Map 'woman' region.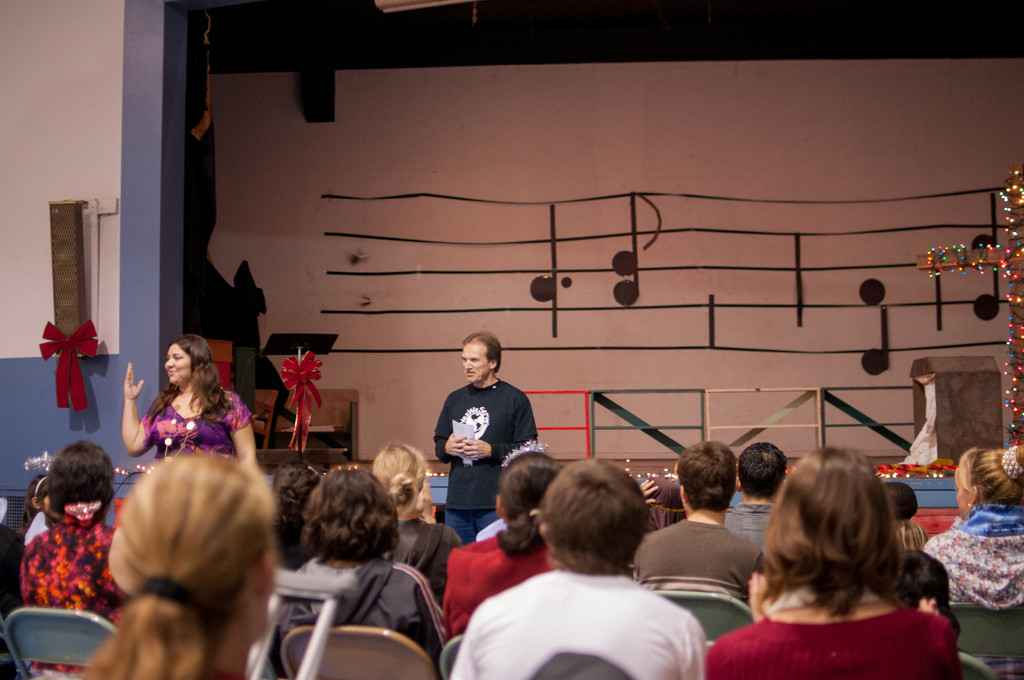
Mapped to locate(13, 437, 128, 677).
